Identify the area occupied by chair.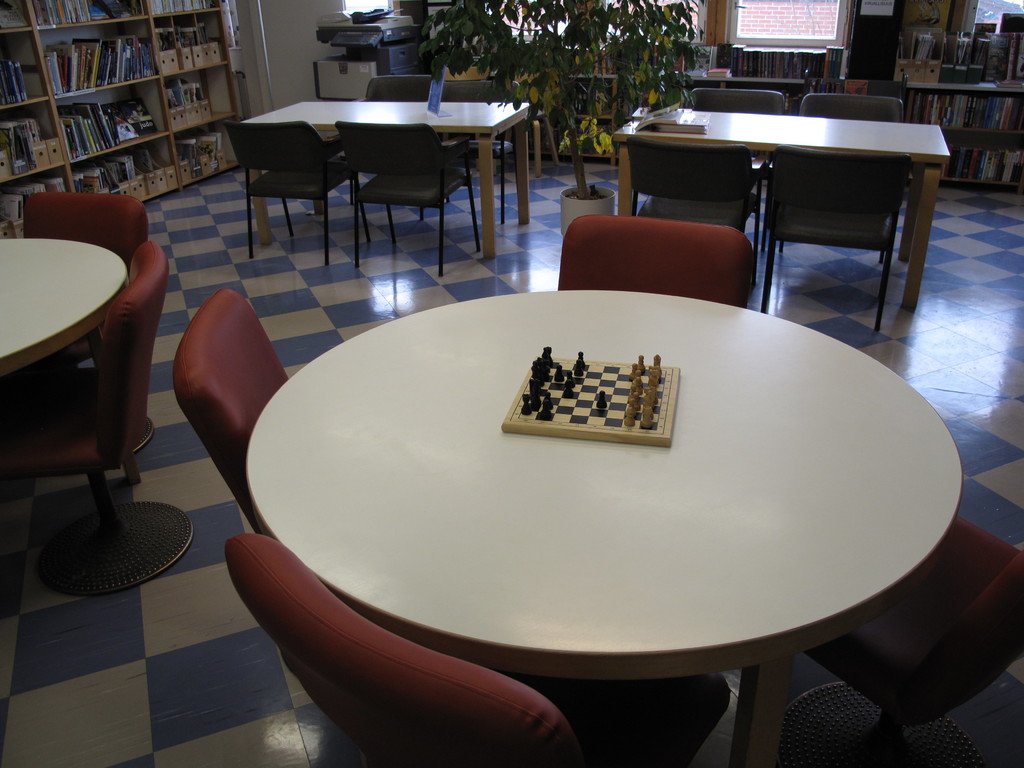
Area: box=[763, 152, 916, 336].
